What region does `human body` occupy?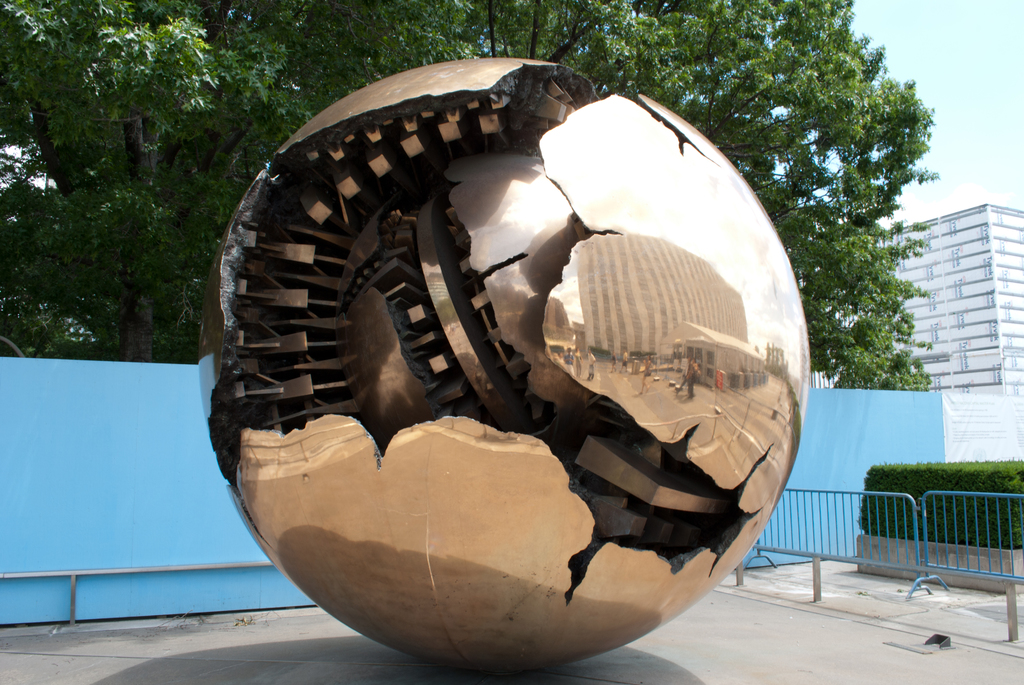
572:352:584:377.
